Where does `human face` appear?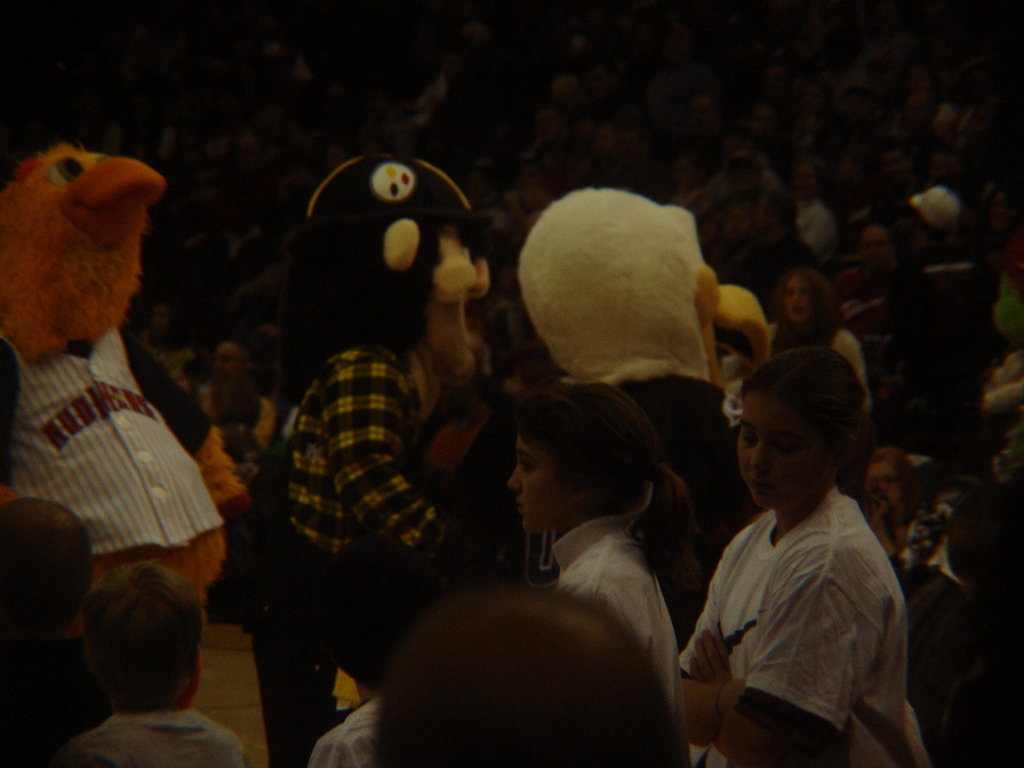
Appears at bbox=(864, 225, 892, 266).
